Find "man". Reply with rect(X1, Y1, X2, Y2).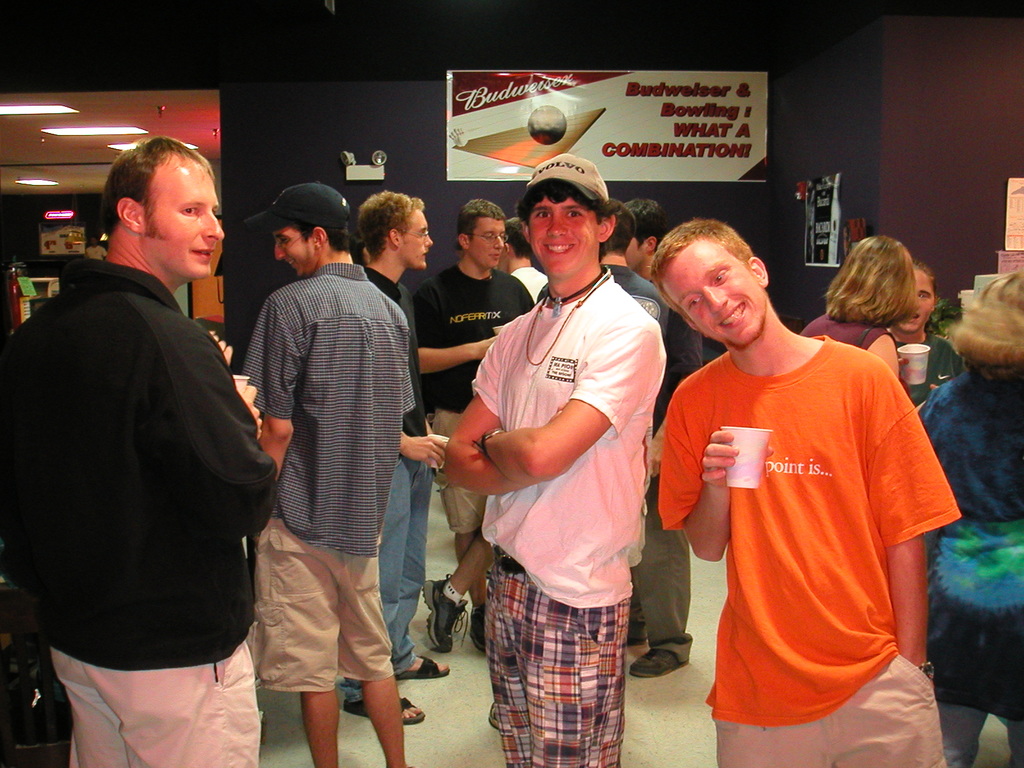
rect(219, 196, 401, 730).
